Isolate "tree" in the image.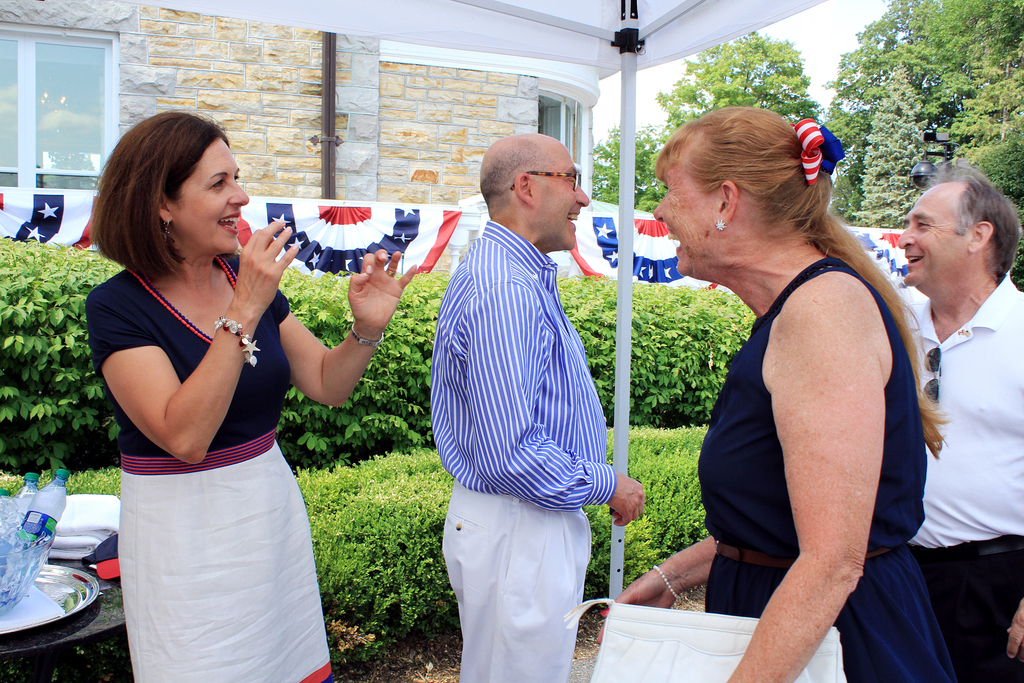
Isolated region: 820 4 1014 221.
